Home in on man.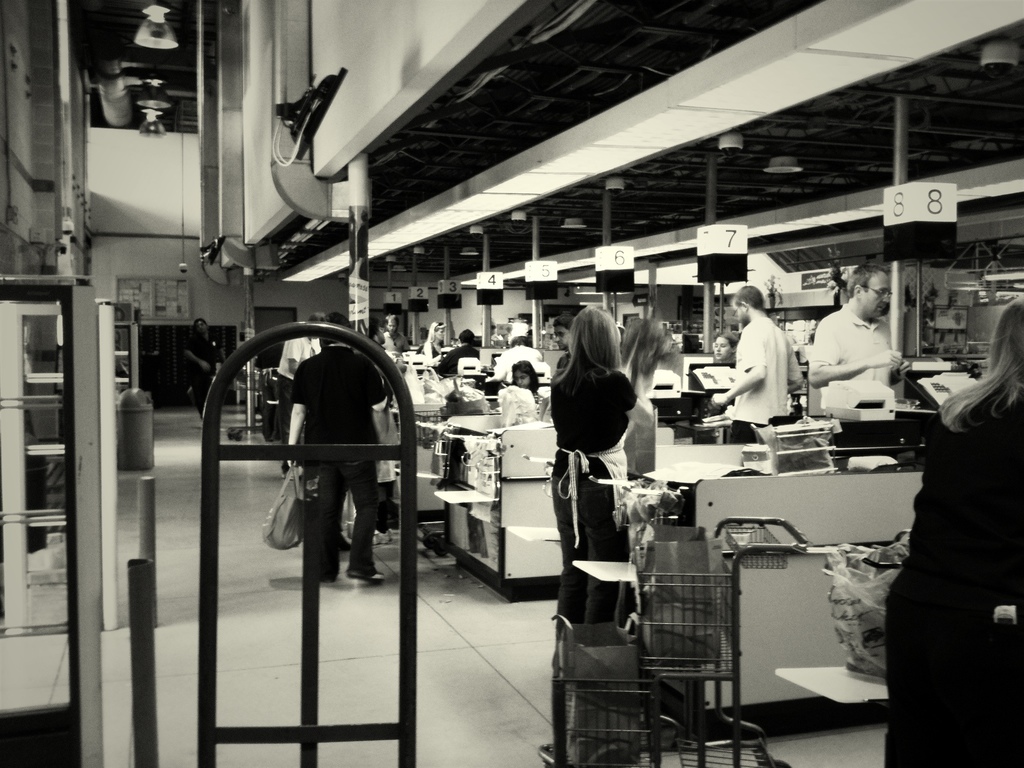
Homed in at <region>552, 313, 577, 374</region>.
